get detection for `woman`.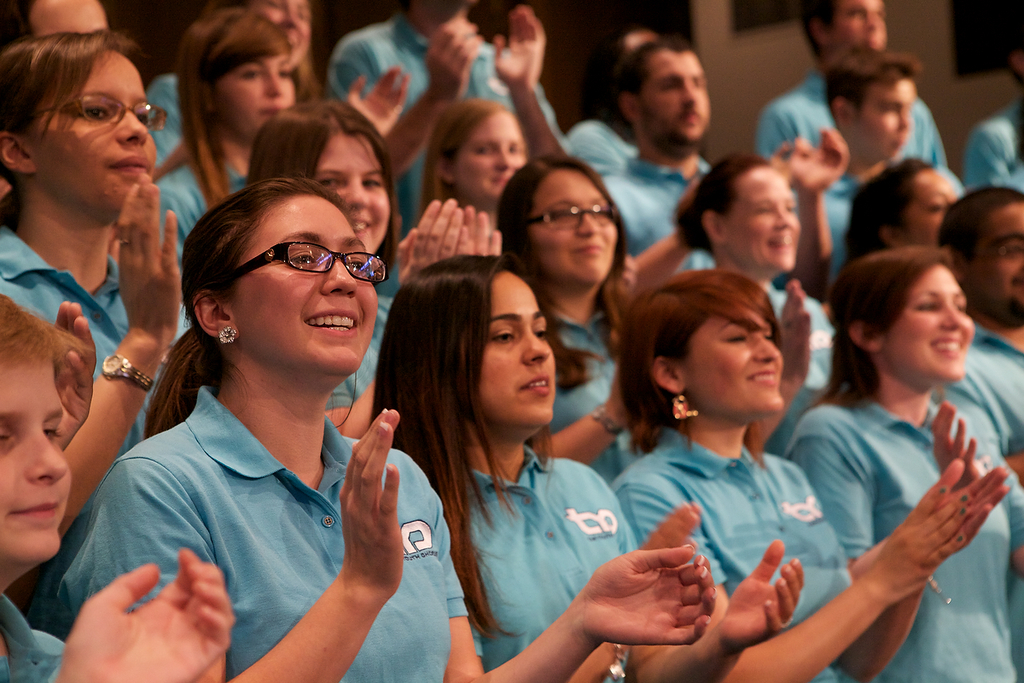
Detection: (left=672, top=155, right=841, bottom=424).
